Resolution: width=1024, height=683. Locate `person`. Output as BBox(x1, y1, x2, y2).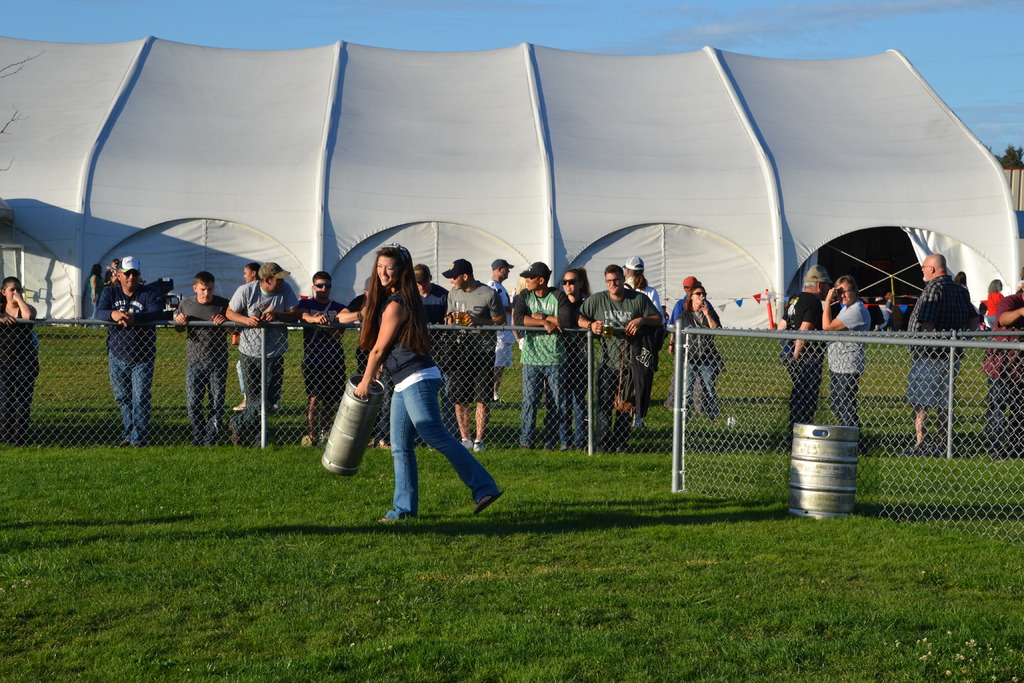
BBox(517, 256, 582, 441).
